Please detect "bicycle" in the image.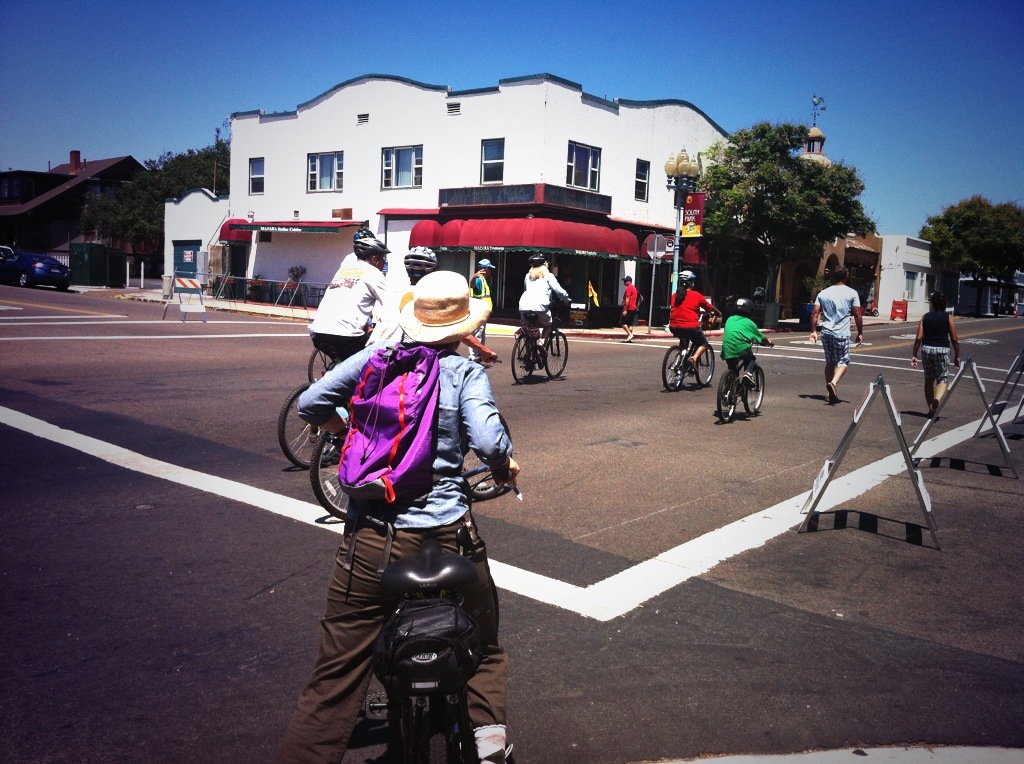
309:351:516:523.
